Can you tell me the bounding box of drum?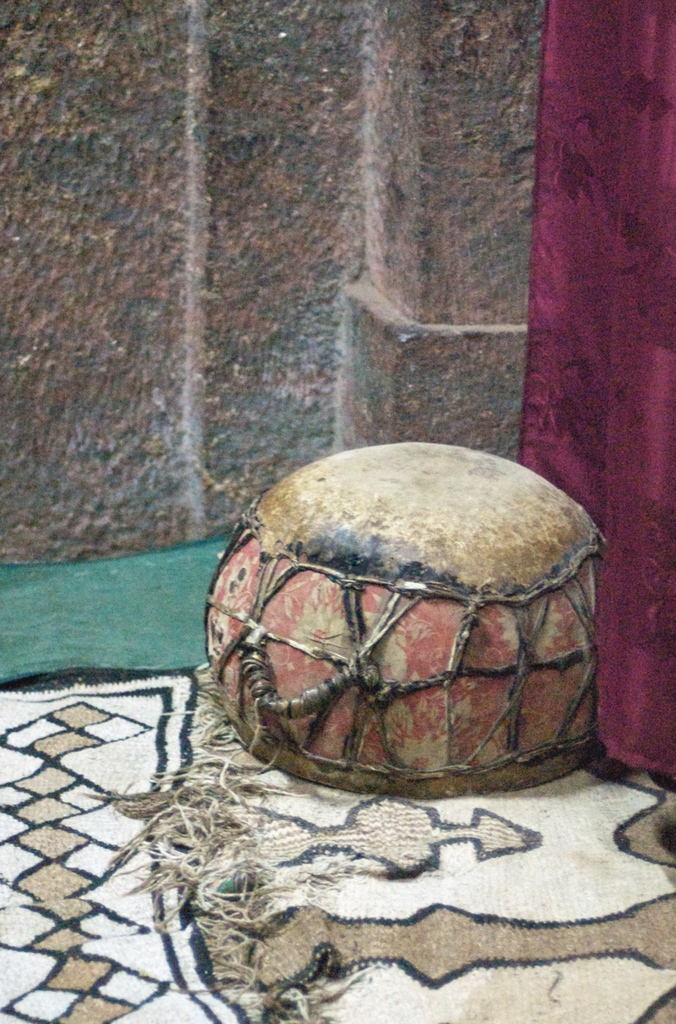
209, 440, 606, 793.
